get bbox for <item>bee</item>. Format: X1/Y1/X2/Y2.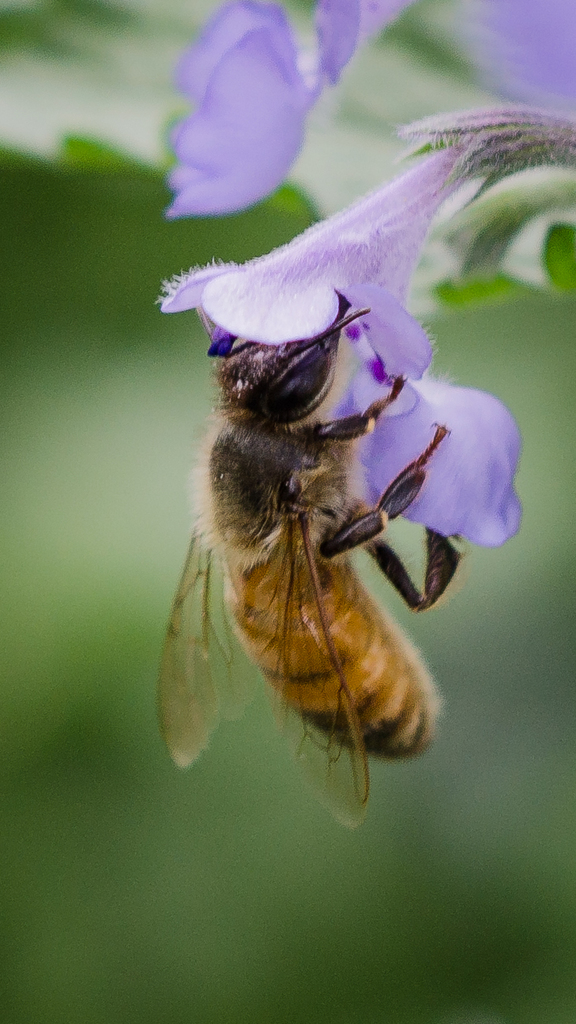
182/296/472/815.
